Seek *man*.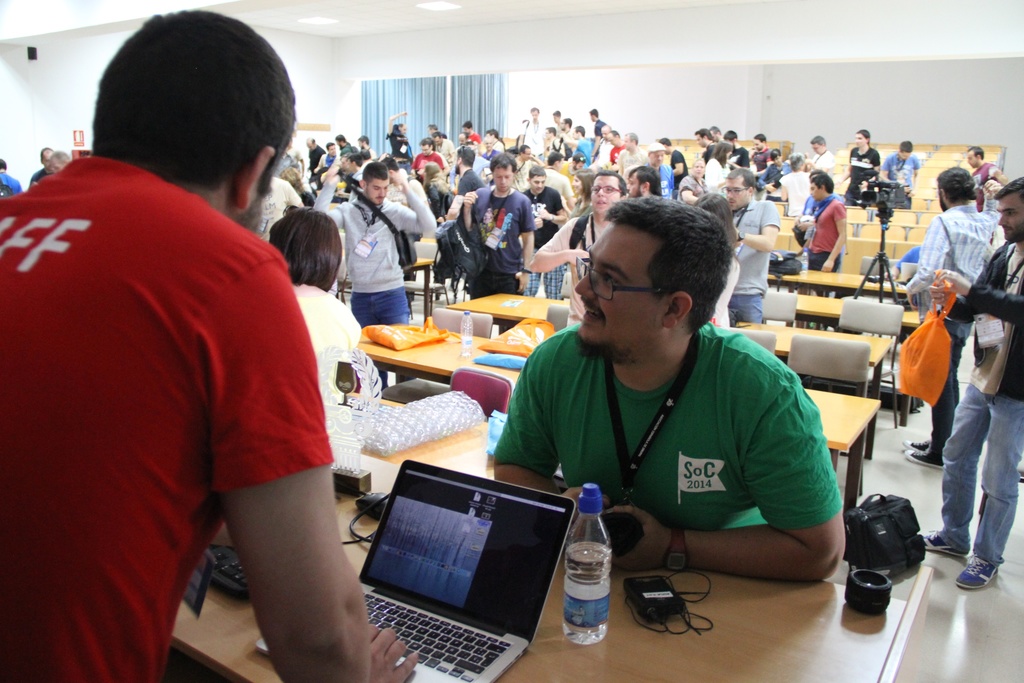
locate(835, 127, 879, 207).
